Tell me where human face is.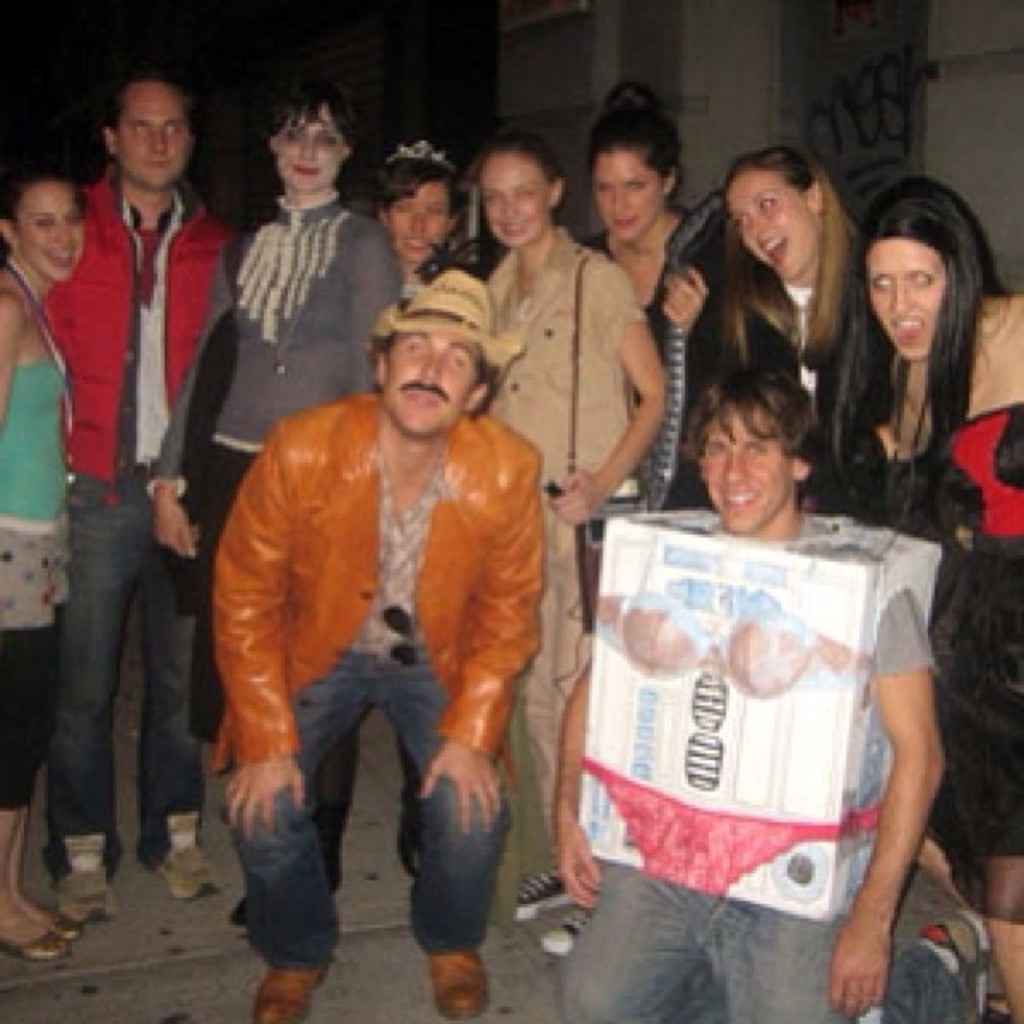
human face is at bbox=[123, 83, 187, 181].
